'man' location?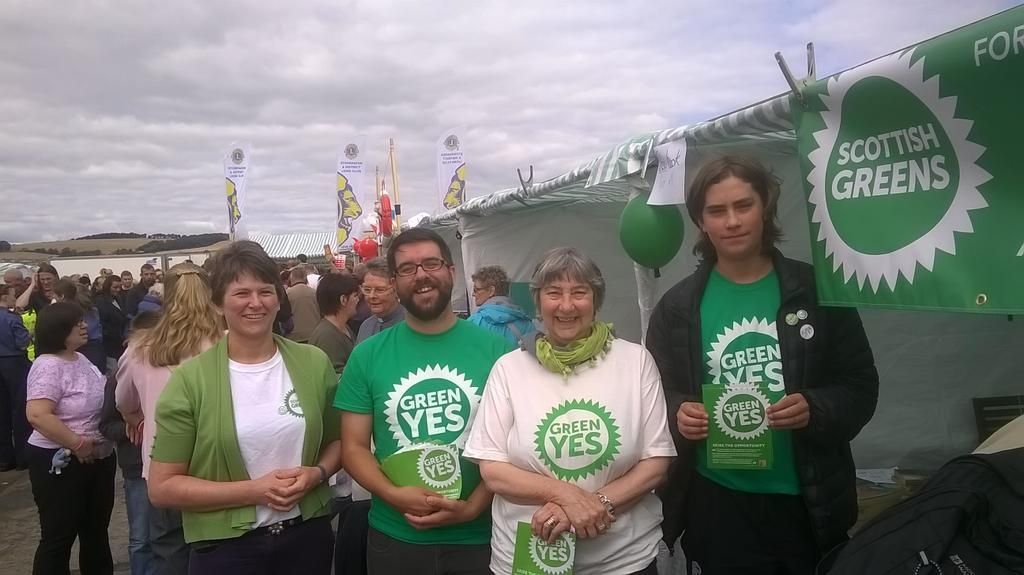
BBox(93, 266, 110, 289)
